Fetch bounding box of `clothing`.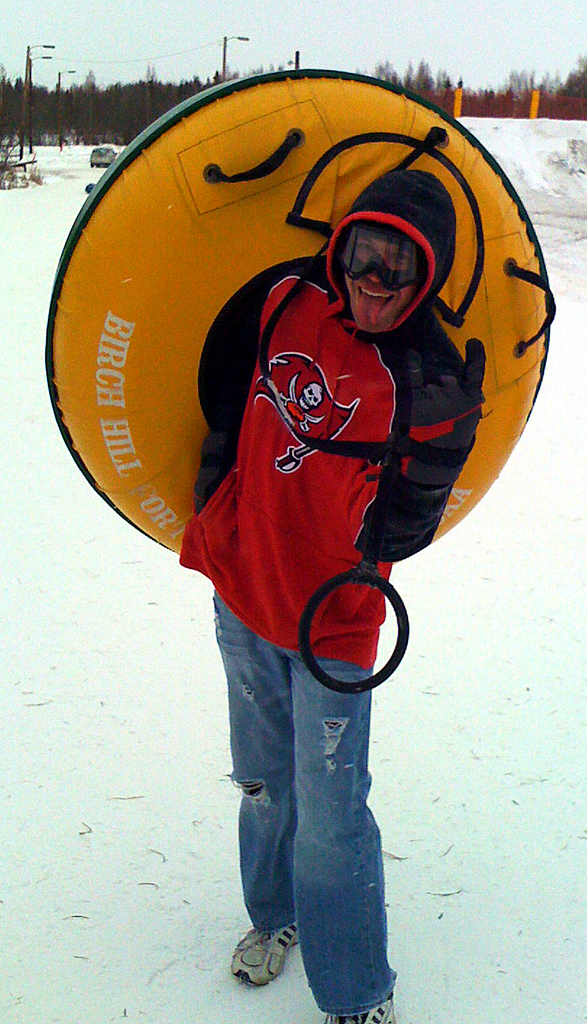
Bbox: locate(177, 165, 484, 1017).
